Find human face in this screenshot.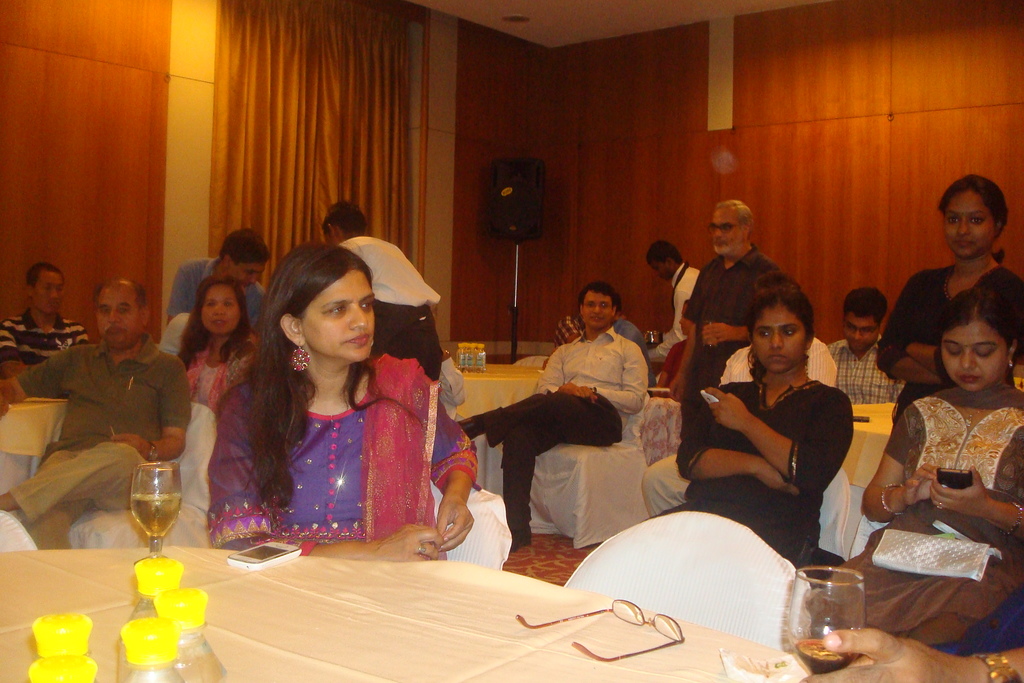
The bounding box for human face is bbox=[945, 192, 995, 257].
